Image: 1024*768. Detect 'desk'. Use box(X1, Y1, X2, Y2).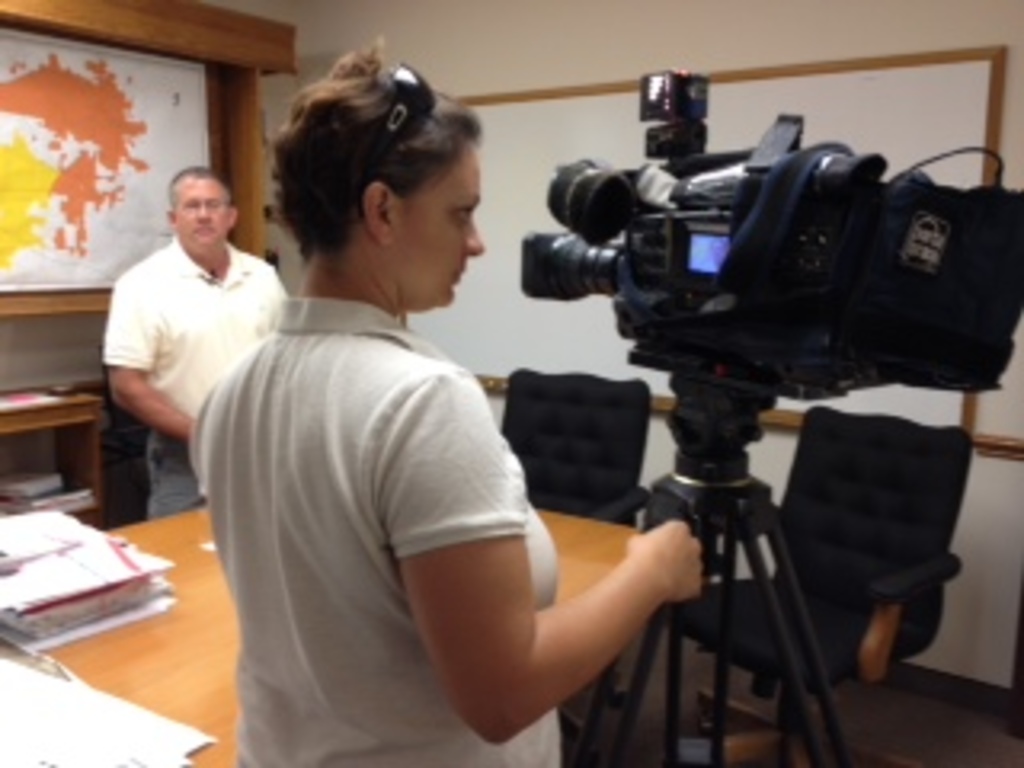
box(38, 499, 643, 765).
